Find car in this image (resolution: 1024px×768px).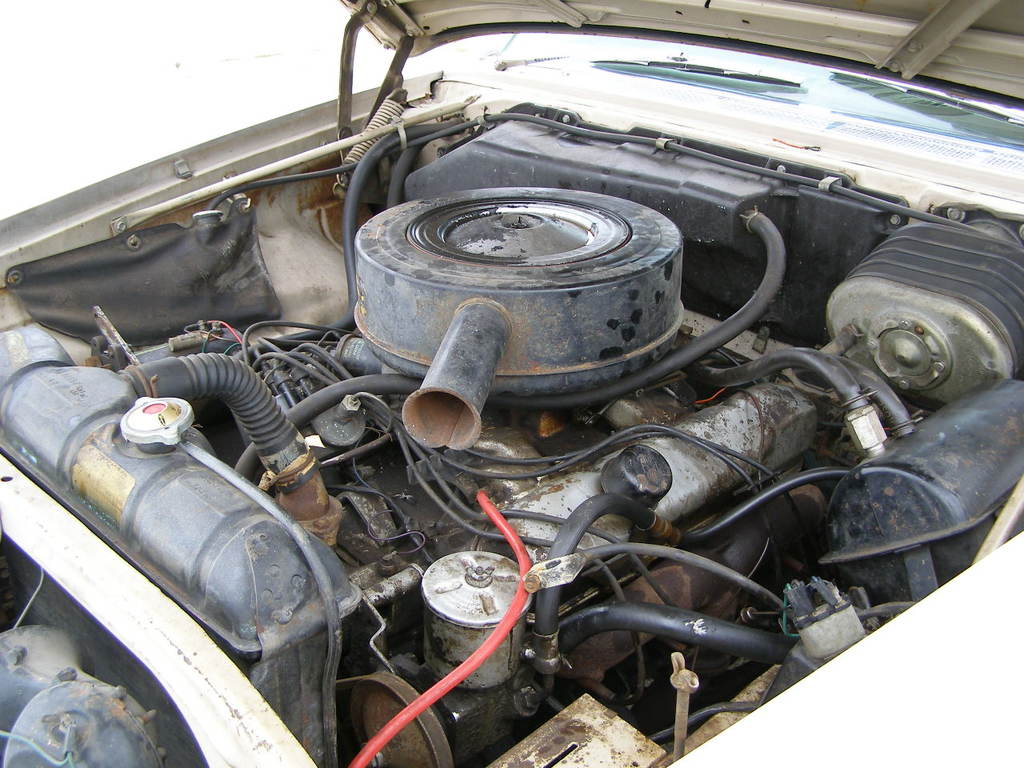
[left=0, top=0, right=1023, bottom=767].
